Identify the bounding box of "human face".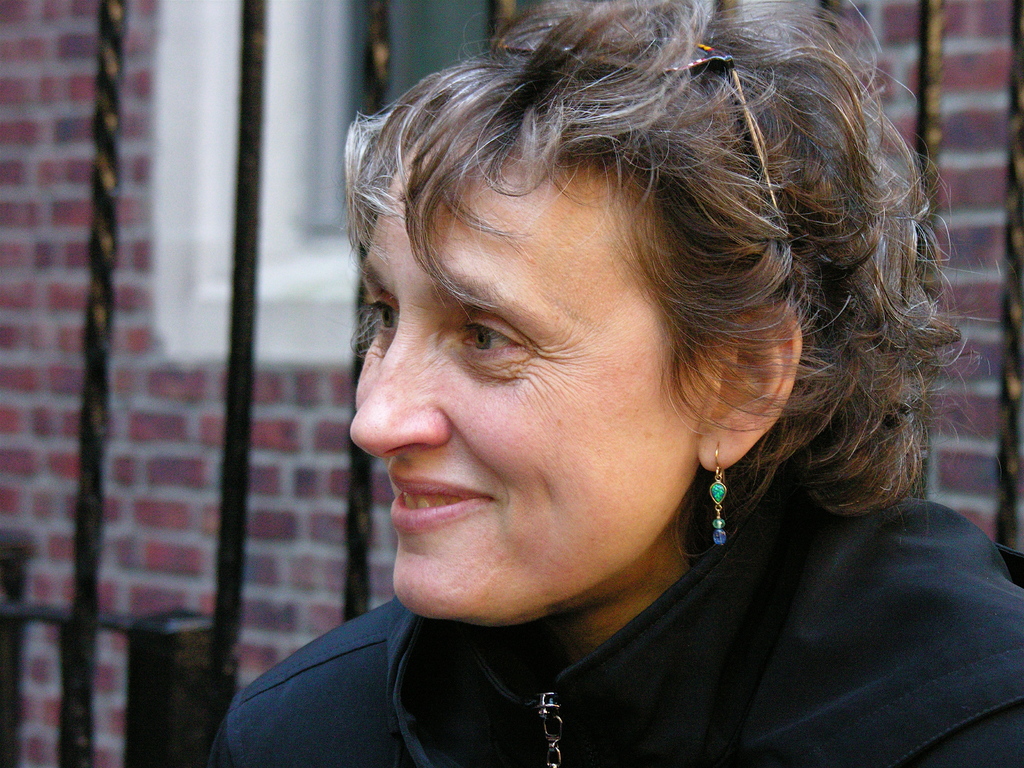
[337, 162, 715, 632].
